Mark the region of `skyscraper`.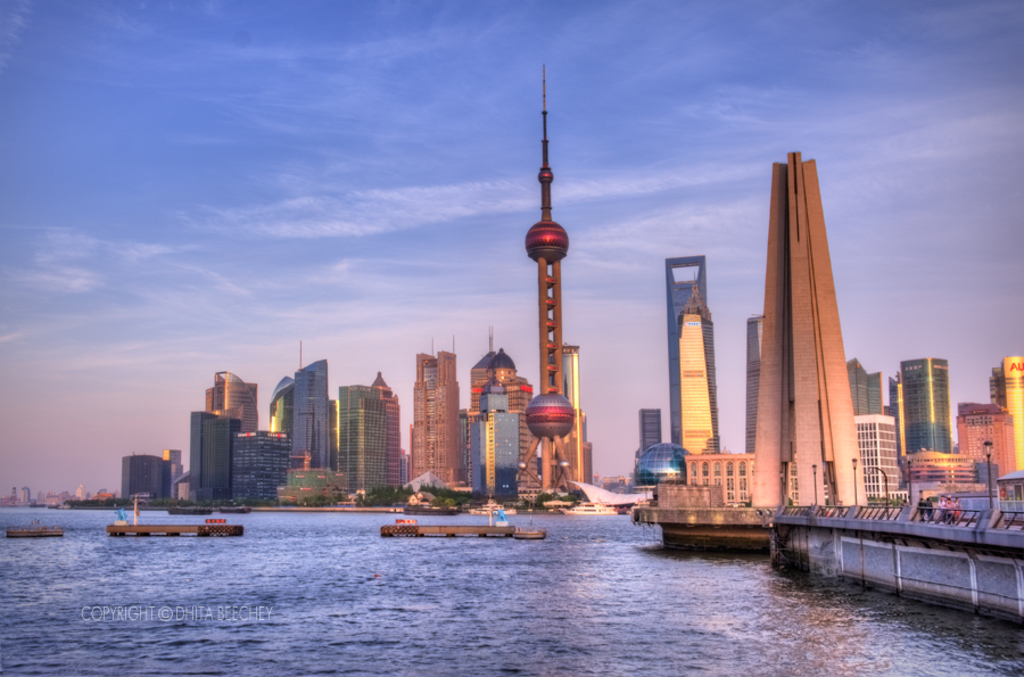
Region: 667 257 712 456.
